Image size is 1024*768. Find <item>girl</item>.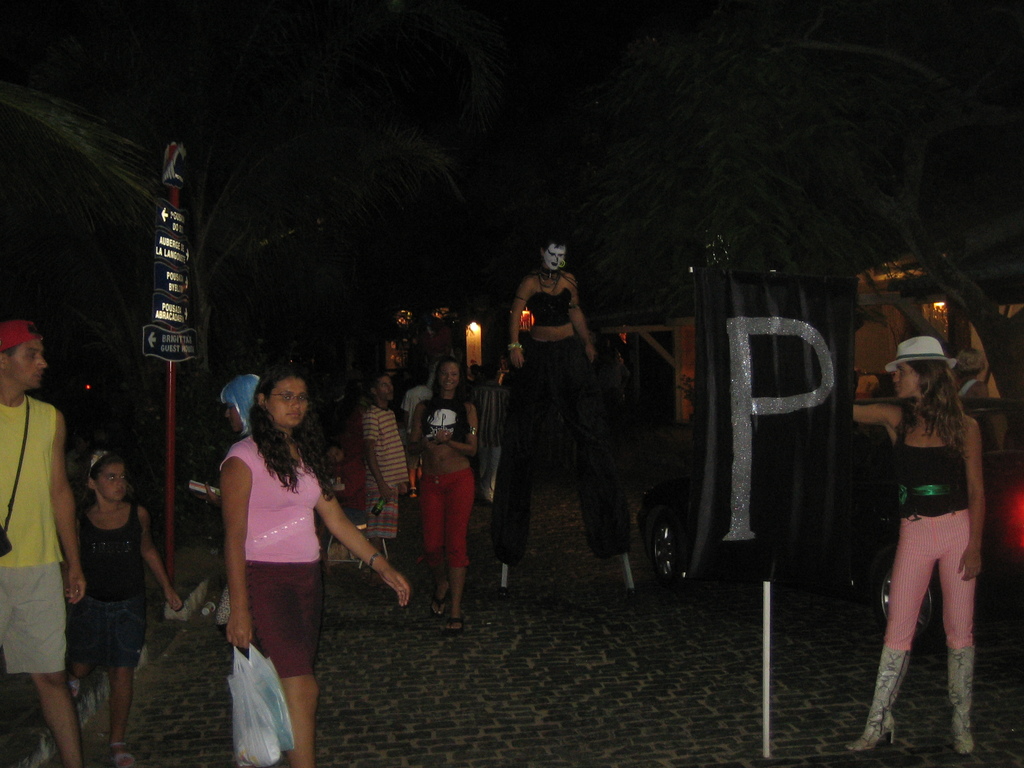
left=60, top=454, right=186, bottom=765.
